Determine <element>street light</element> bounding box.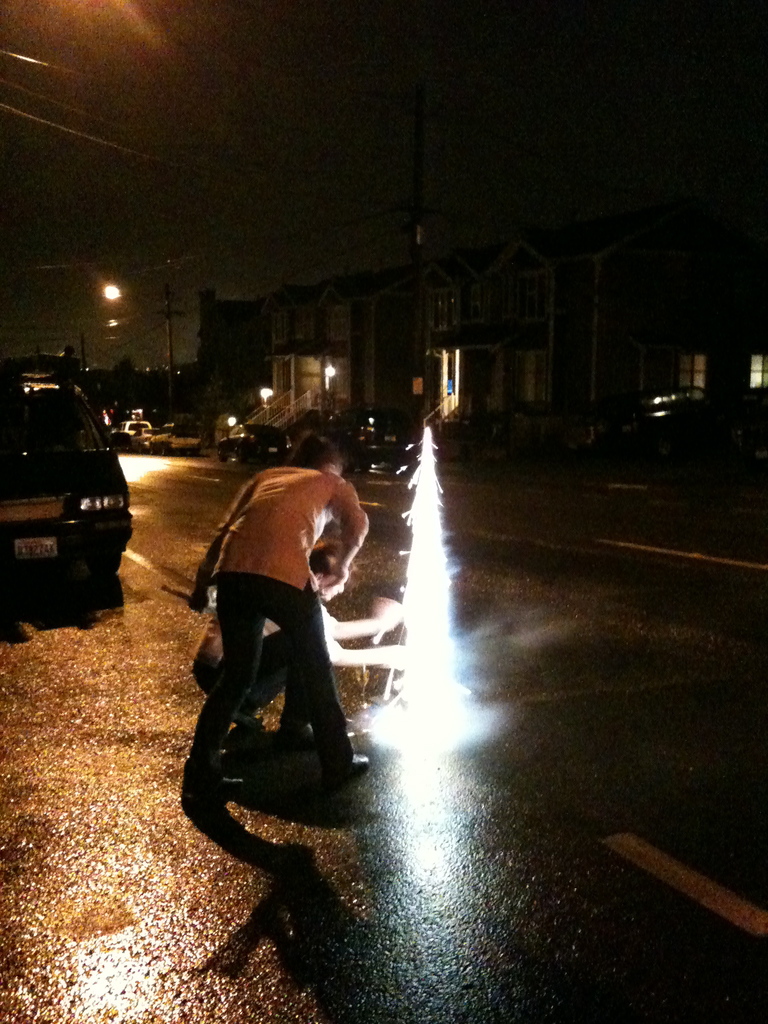
Determined: BBox(95, 276, 191, 419).
